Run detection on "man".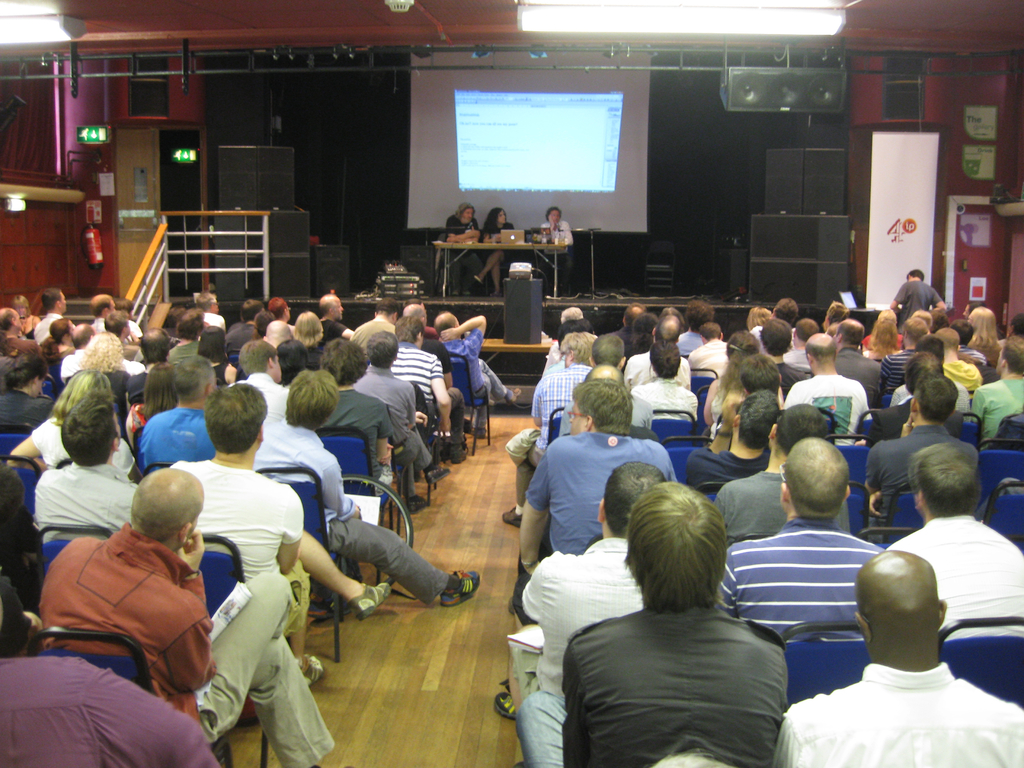
Result: locate(370, 314, 473, 459).
